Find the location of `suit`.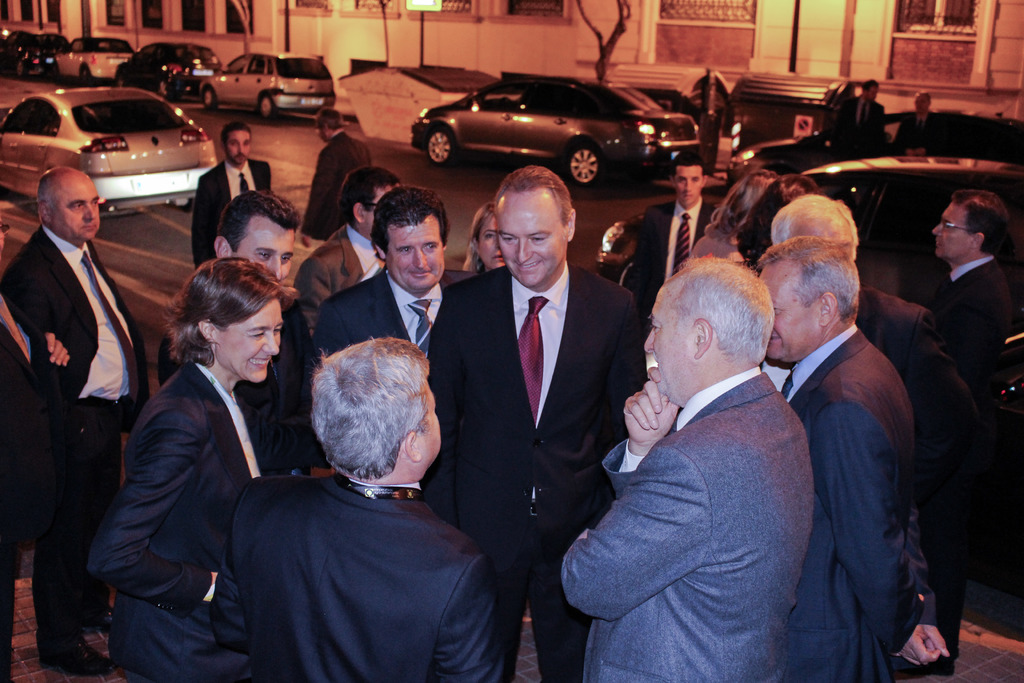
Location: 207 462 502 682.
